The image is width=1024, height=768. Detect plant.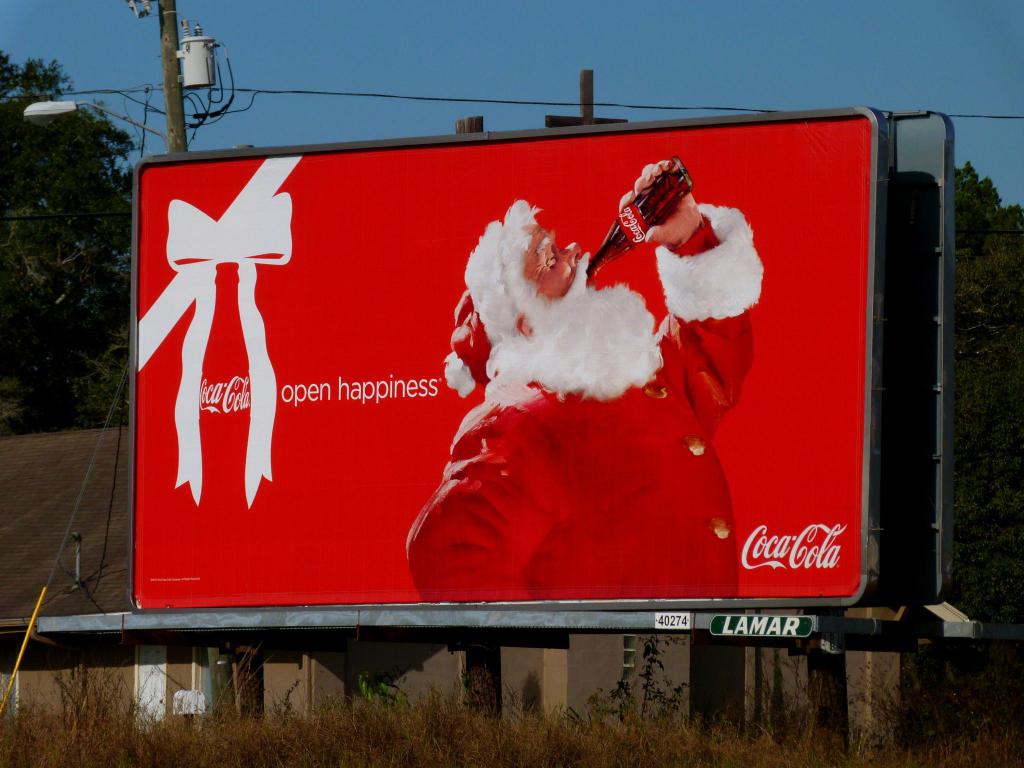
Detection: x1=188 y1=630 x2=271 y2=729.
